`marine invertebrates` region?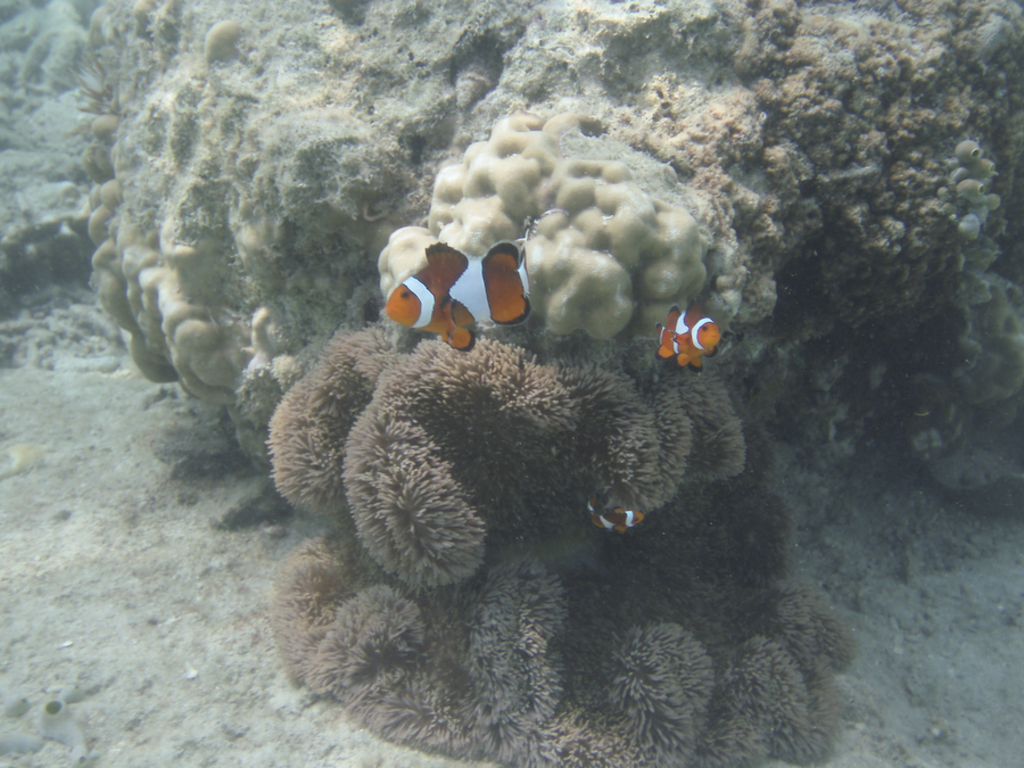
[254, 530, 558, 766]
